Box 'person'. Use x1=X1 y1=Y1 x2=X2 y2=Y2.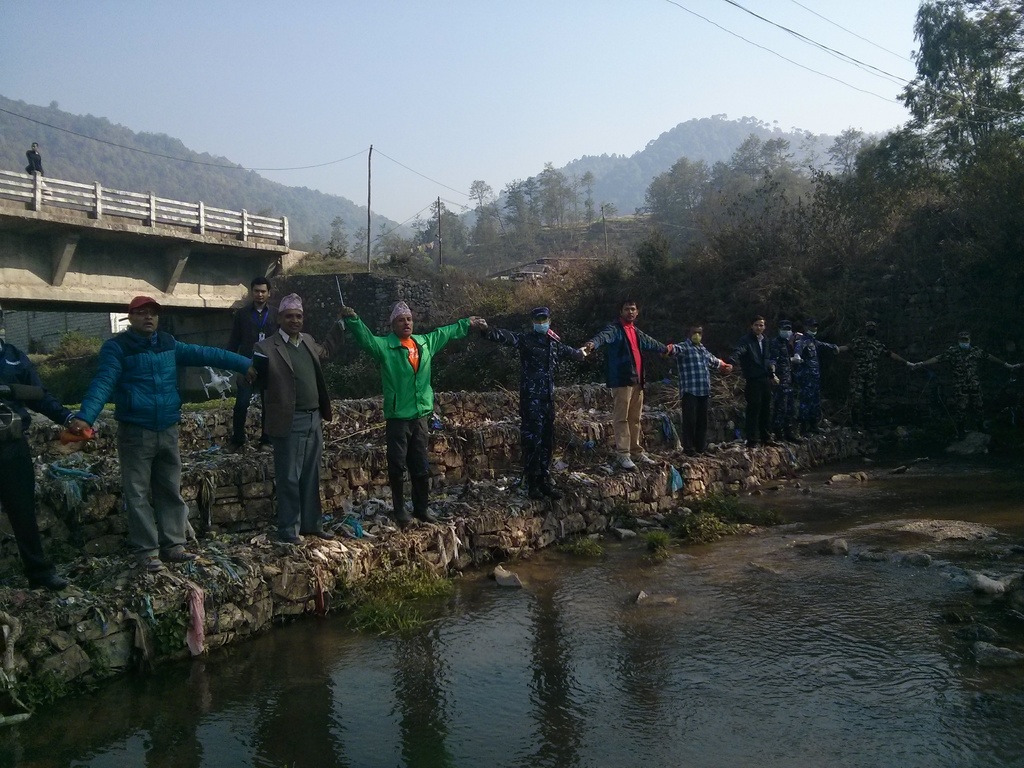
x1=337 y1=298 x2=483 y2=532.
